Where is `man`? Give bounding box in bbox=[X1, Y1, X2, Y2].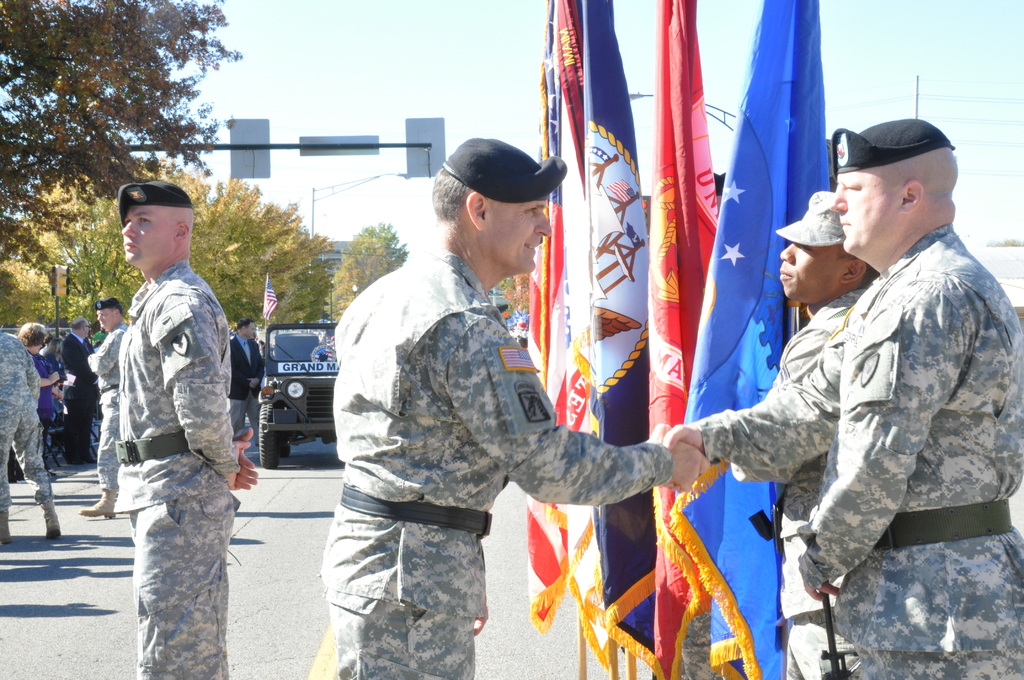
bbox=[326, 136, 714, 679].
